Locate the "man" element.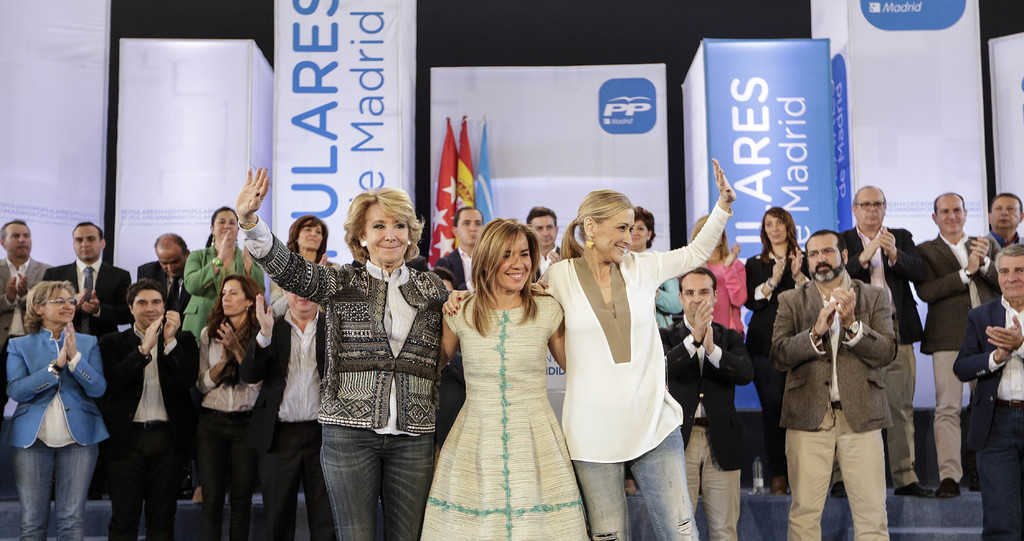
Element bbox: [98,280,203,540].
